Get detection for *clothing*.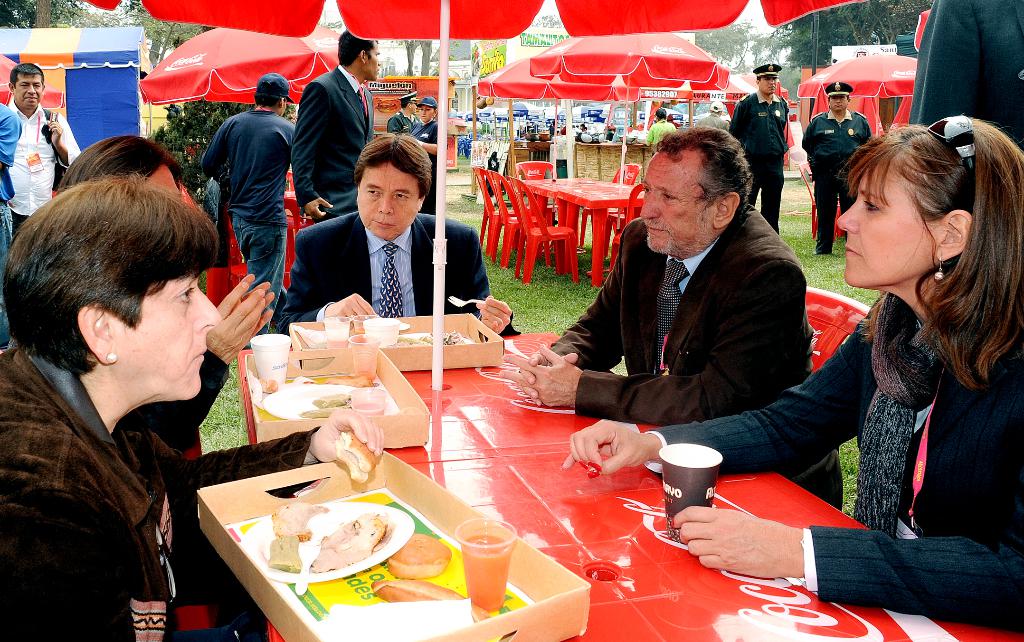
Detection: left=0, top=346, right=320, bottom=641.
